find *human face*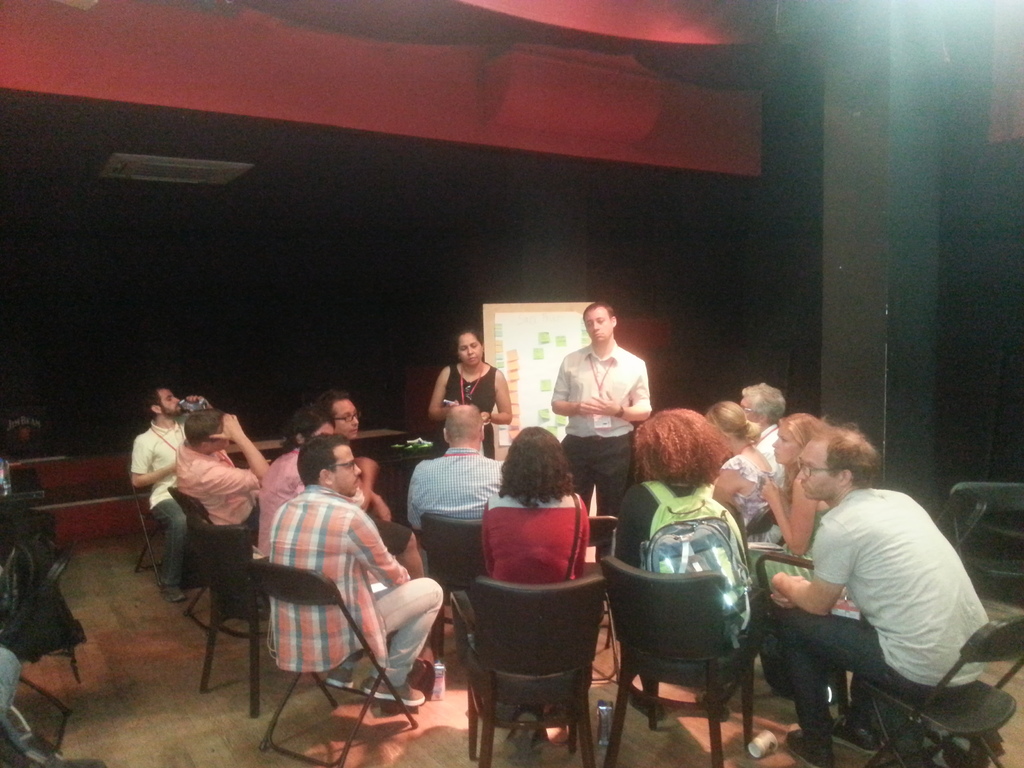
{"x1": 330, "y1": 444, "x2": 361, "y2": 500}
